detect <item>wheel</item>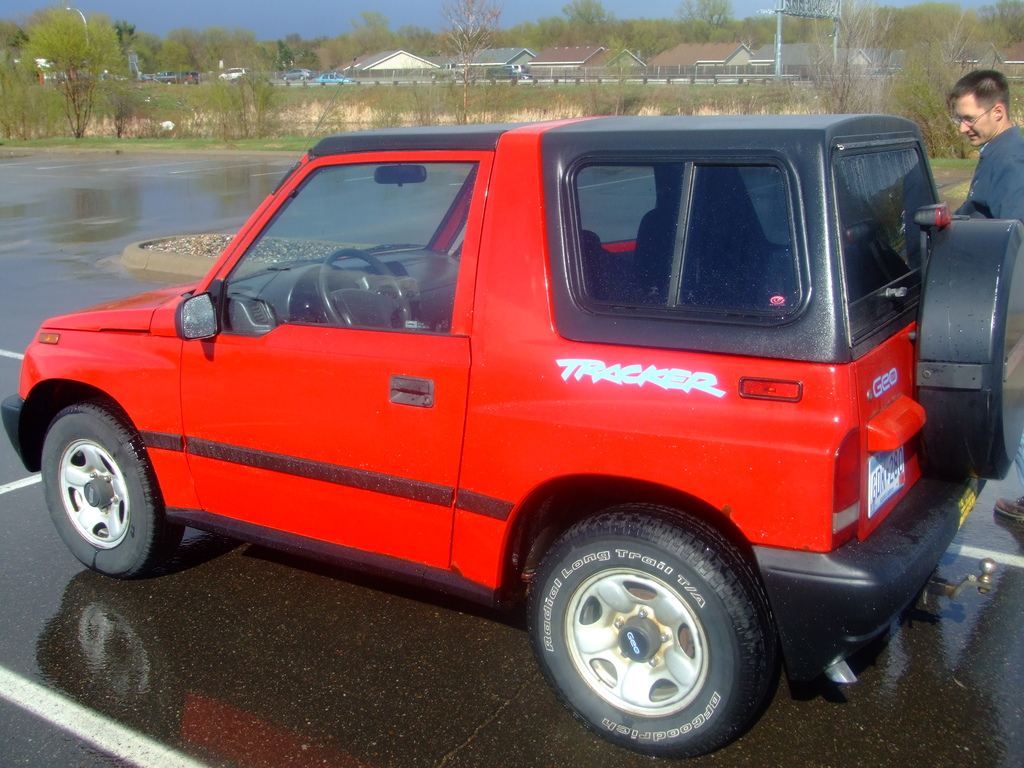
pyautogui.locateOnScreen(516, 512, 779, 751)
